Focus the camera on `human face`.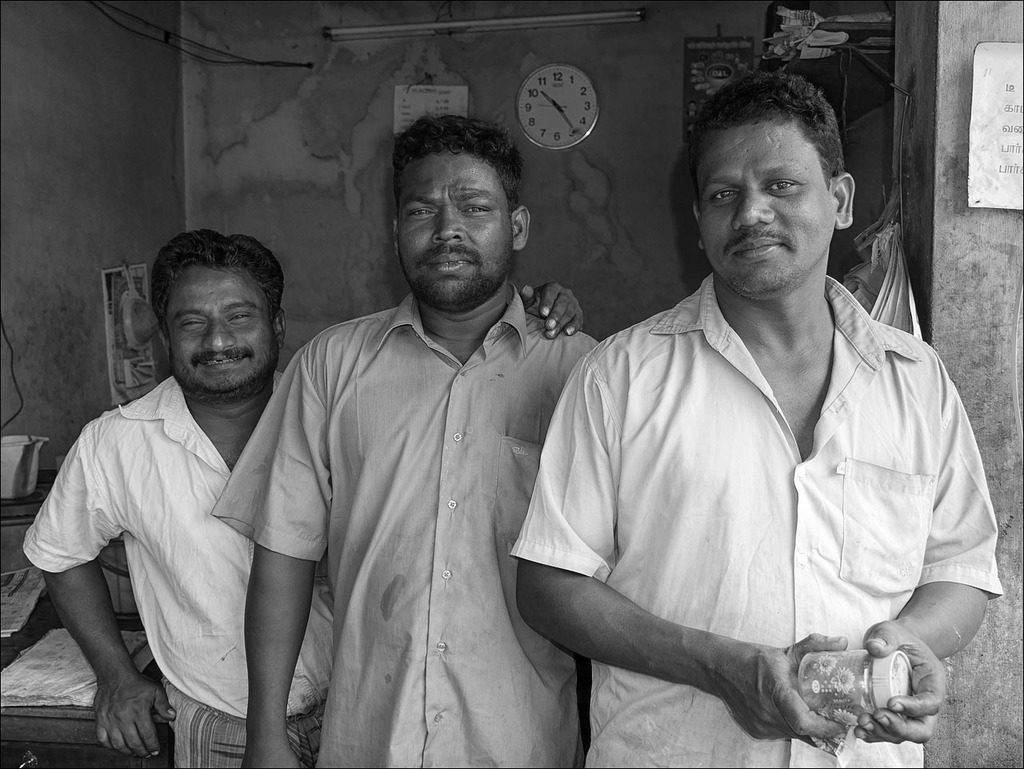
Focus region: (170,266,277,402).
